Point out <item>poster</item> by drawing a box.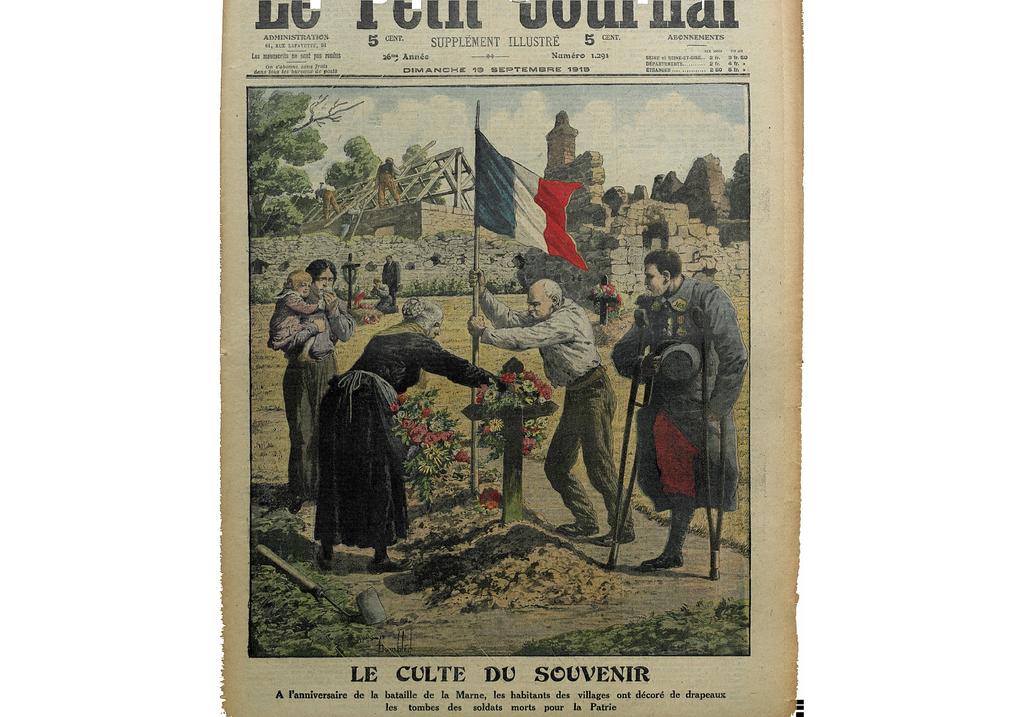
220:0:807:716.
